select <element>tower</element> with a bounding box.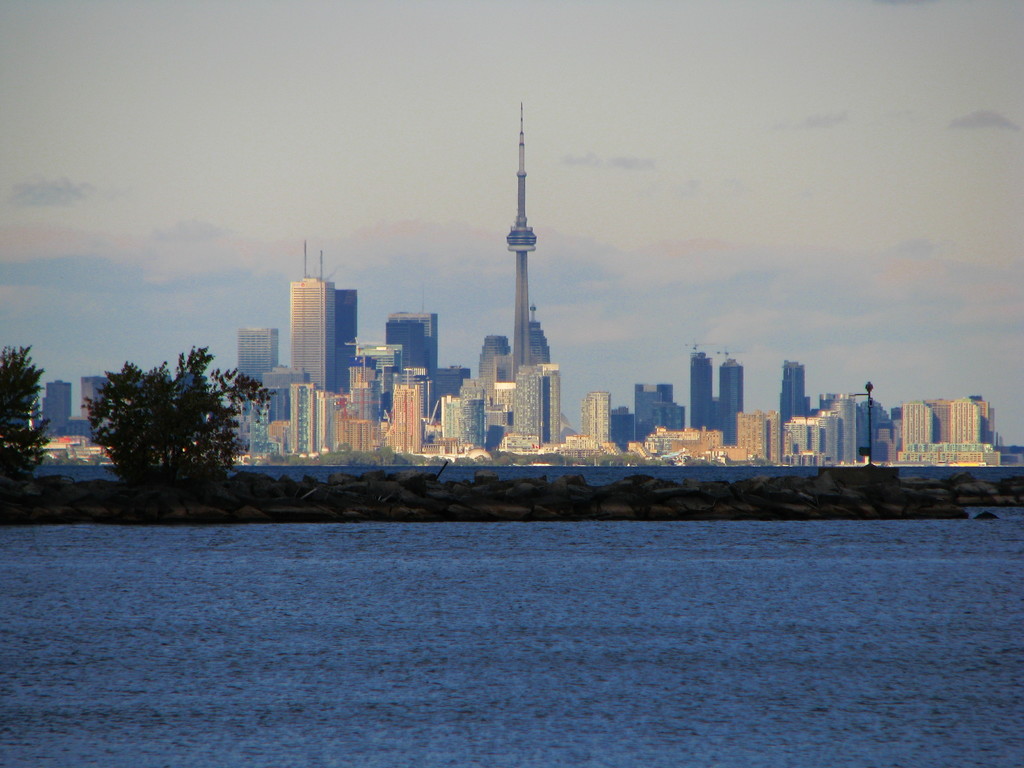
x1=312, y1=342, x2=427, y2=457.
